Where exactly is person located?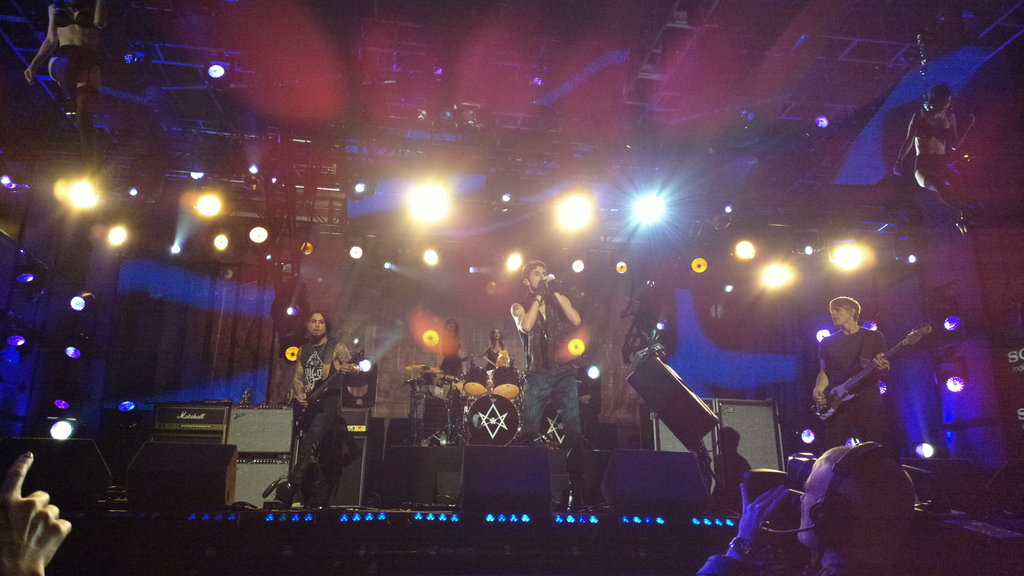
Its bounding box is left=506, top=262, right=607, bottom=532.
